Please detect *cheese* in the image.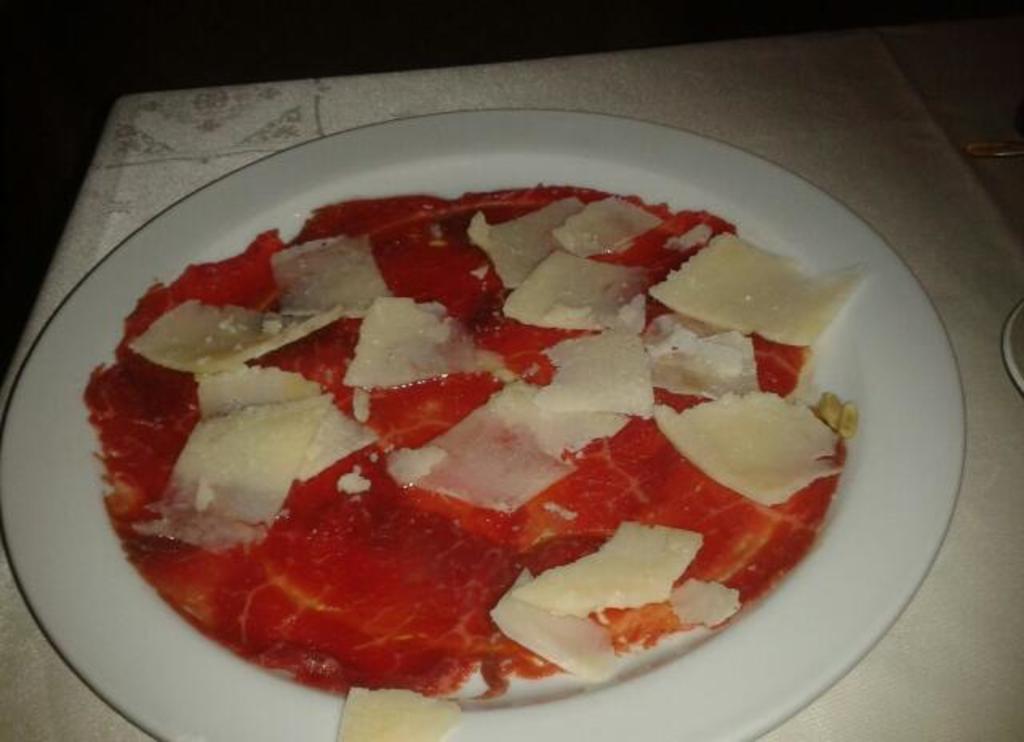
502:513:710:609.
